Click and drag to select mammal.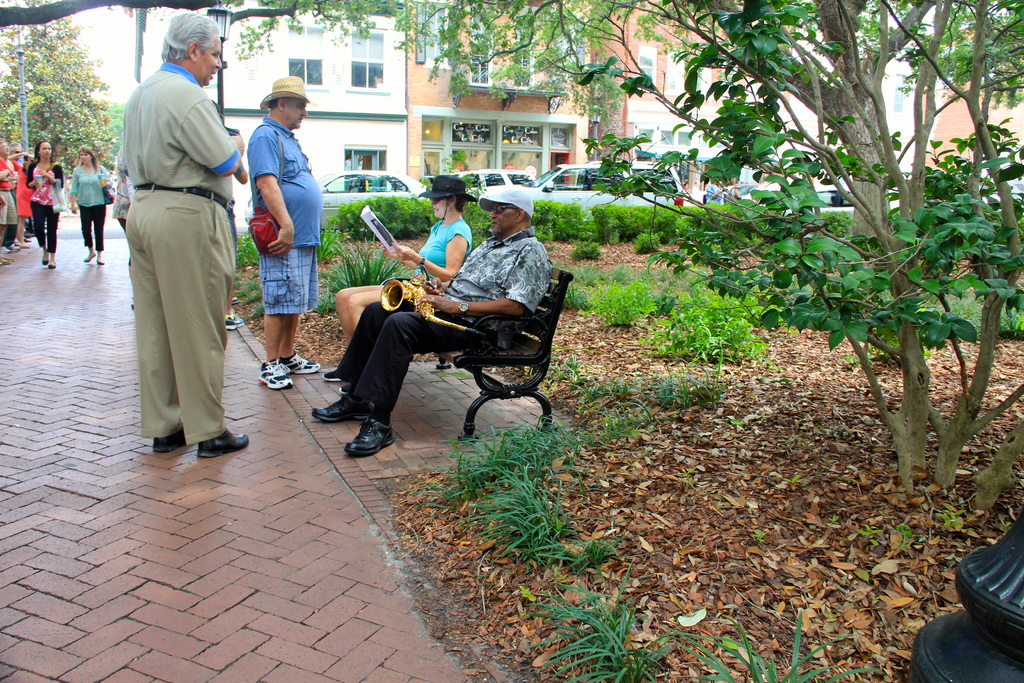
Selection: x1=92 y1=26 x2=245 y2=446.
